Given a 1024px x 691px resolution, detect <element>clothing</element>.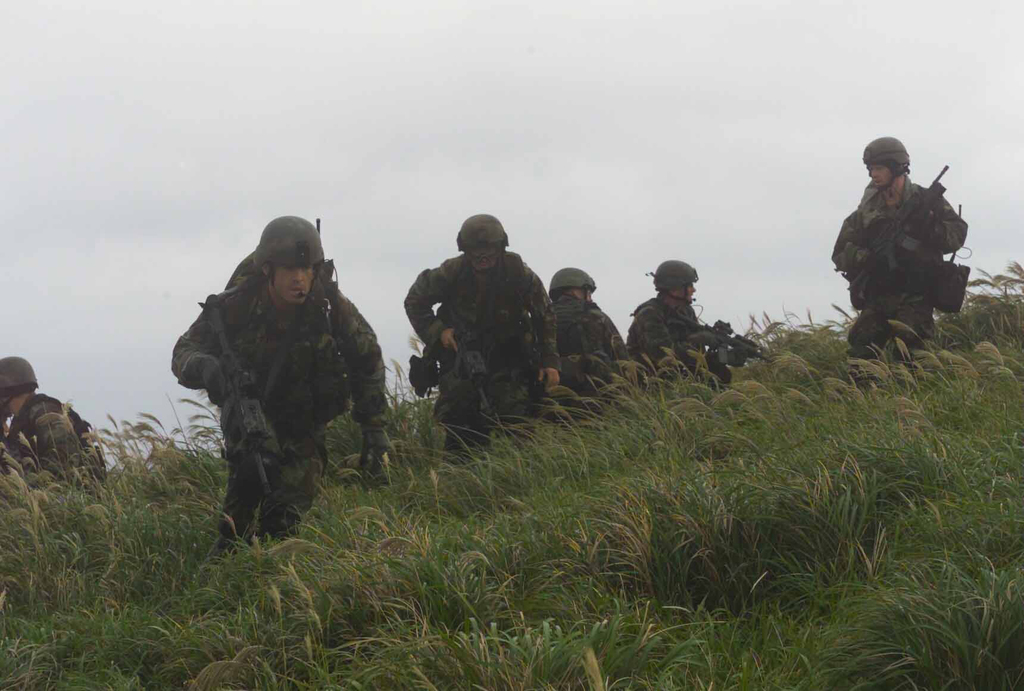
[left=531, top=295, right=636, bottom=405].
